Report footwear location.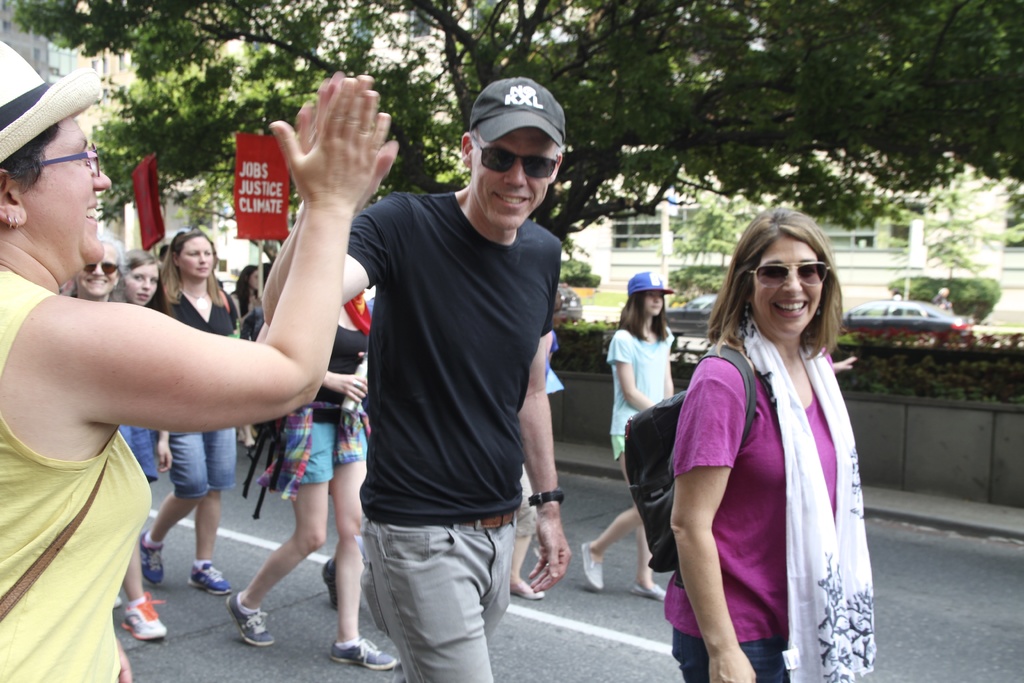
Report: (522,581,541,597).
